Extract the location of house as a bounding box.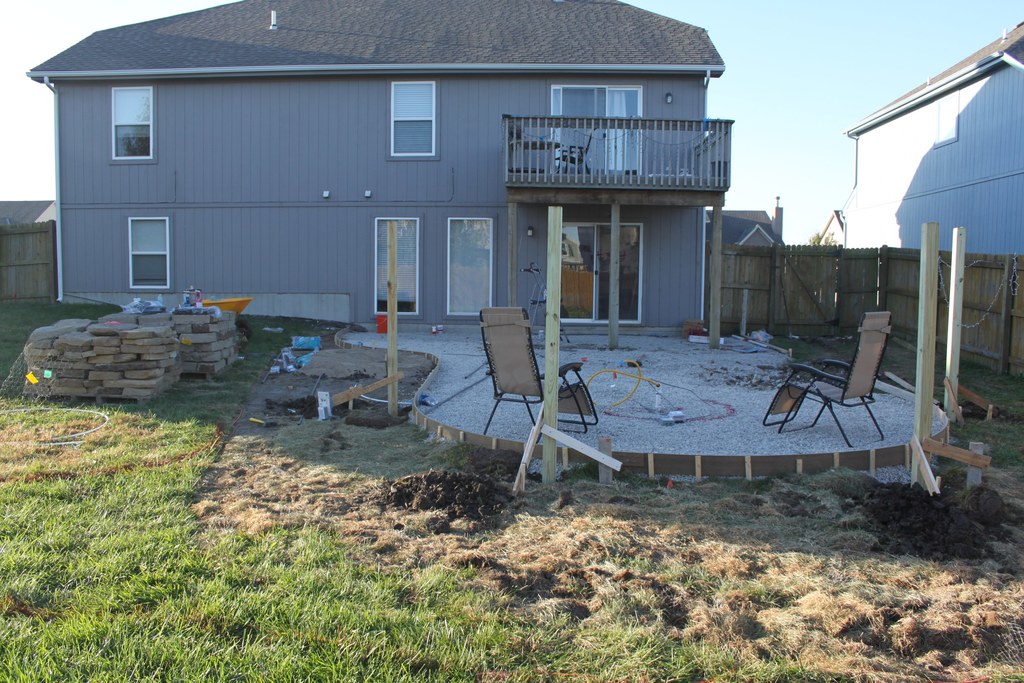
0 194 61 308.
